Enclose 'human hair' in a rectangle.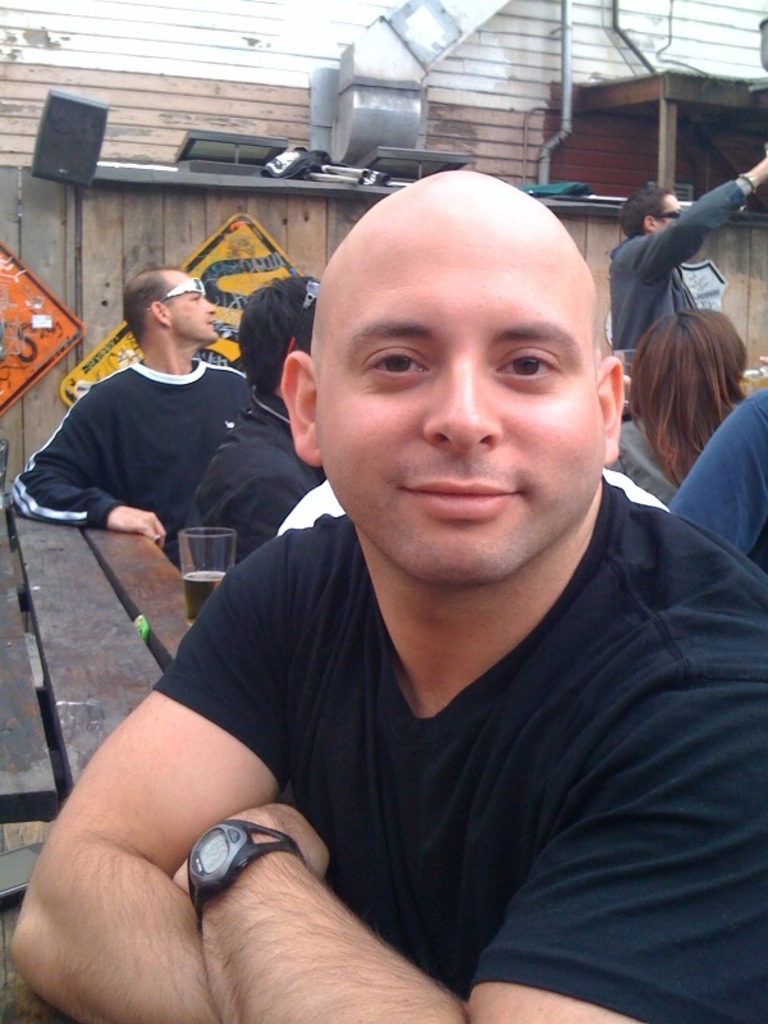
[x1=637, y1=280, x2=758, y2=483].
